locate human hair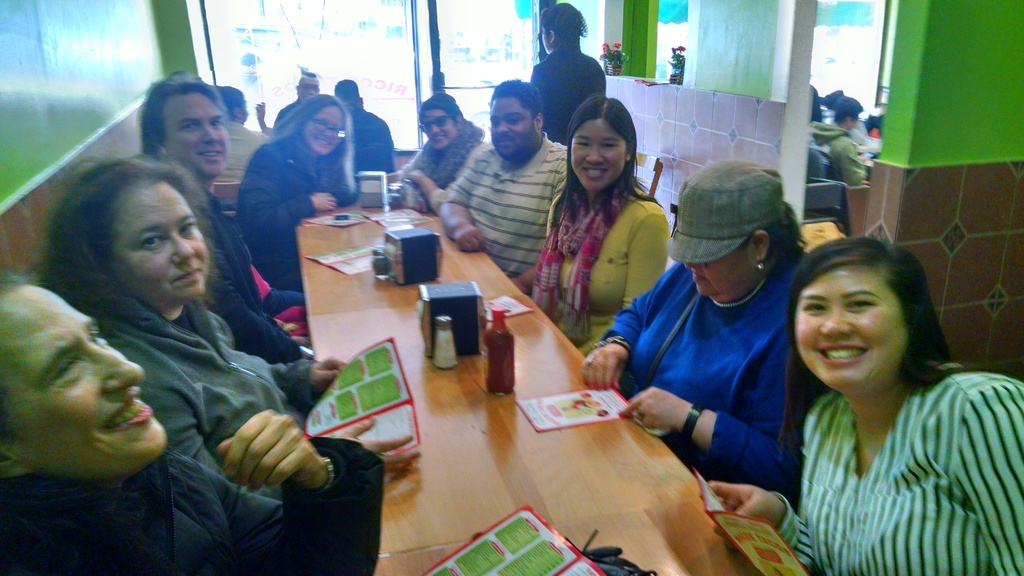
crop(0, 264, 44, 284)
